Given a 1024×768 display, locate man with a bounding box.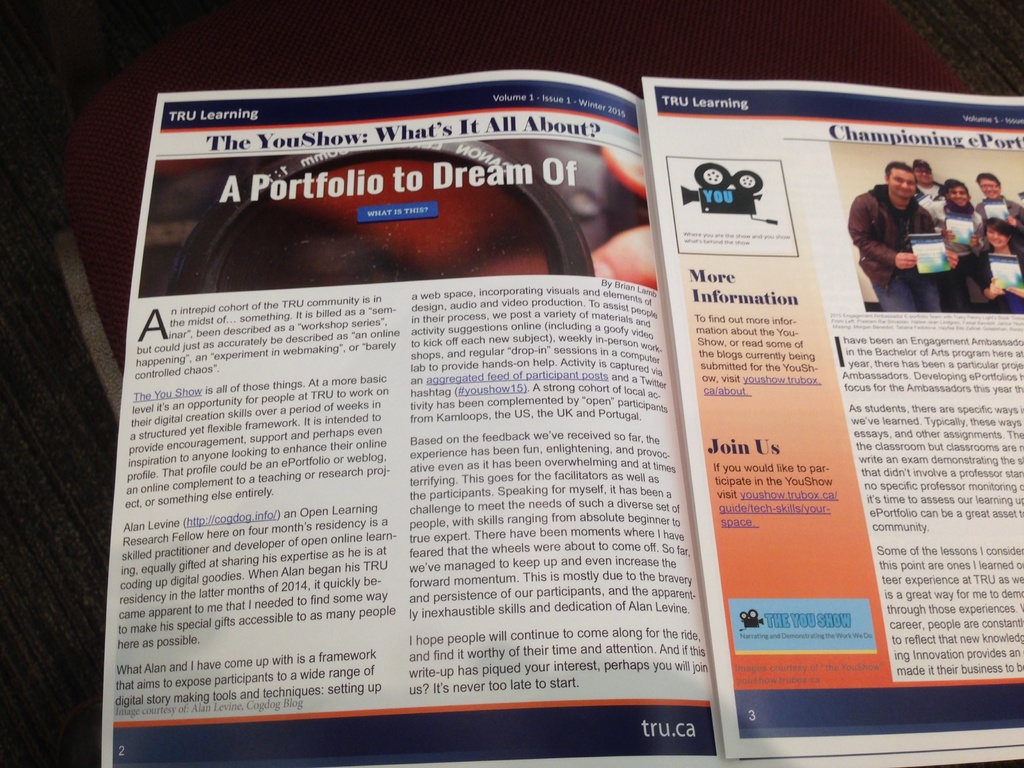
Located: [x1=844, y1=161, x2=943, y2=316].
